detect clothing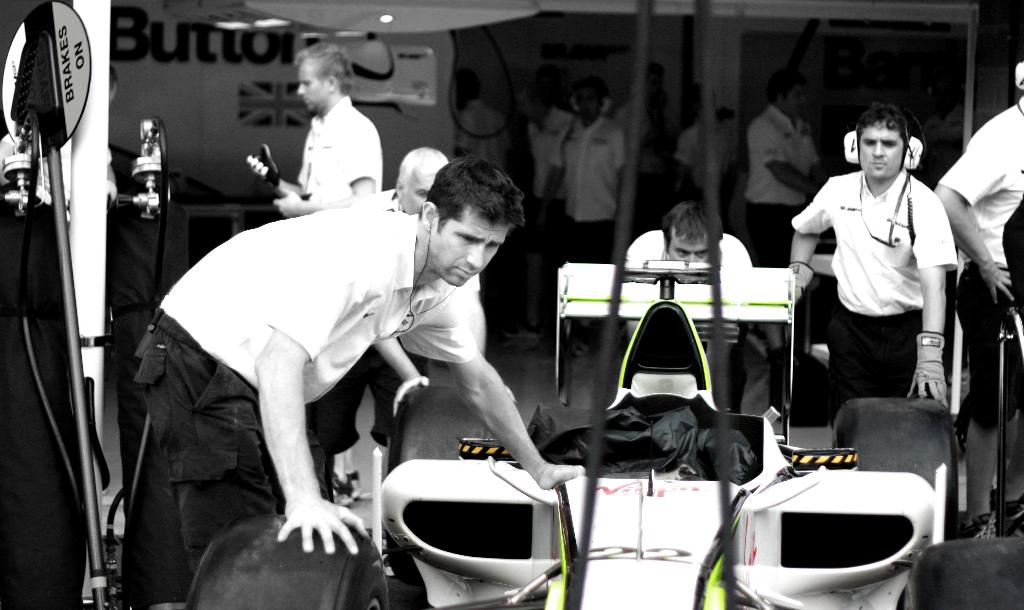
(x1=937, y1=100, x2=1023, y2=426)
